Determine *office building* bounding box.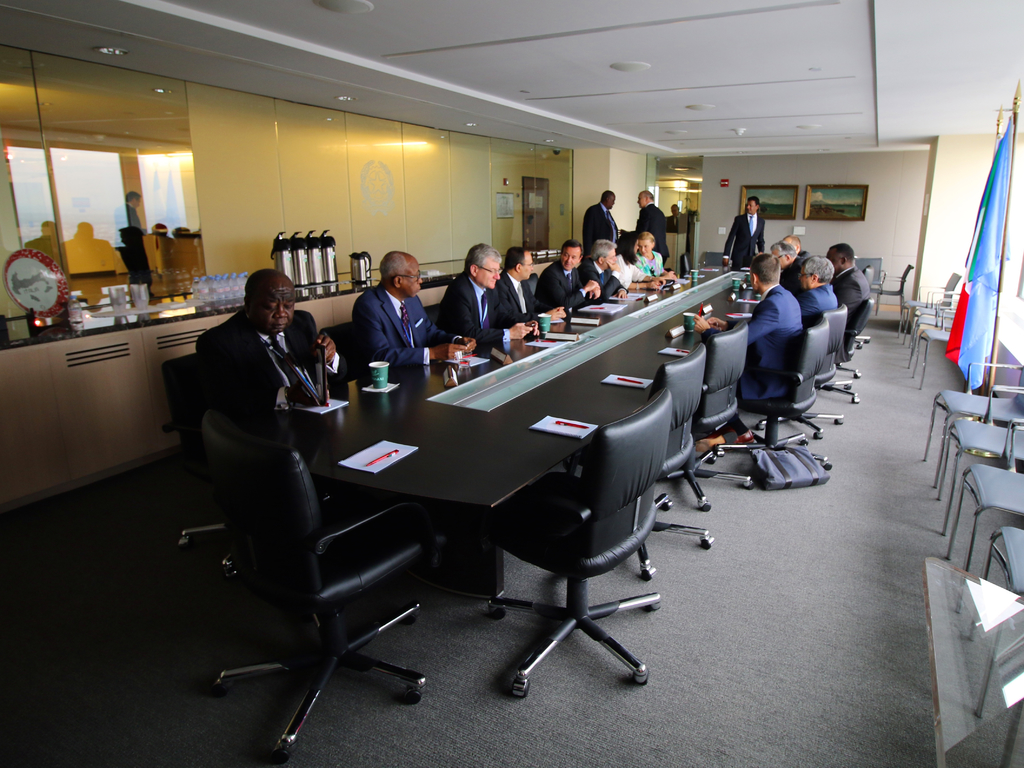
Determined: 61:0:861:740.
